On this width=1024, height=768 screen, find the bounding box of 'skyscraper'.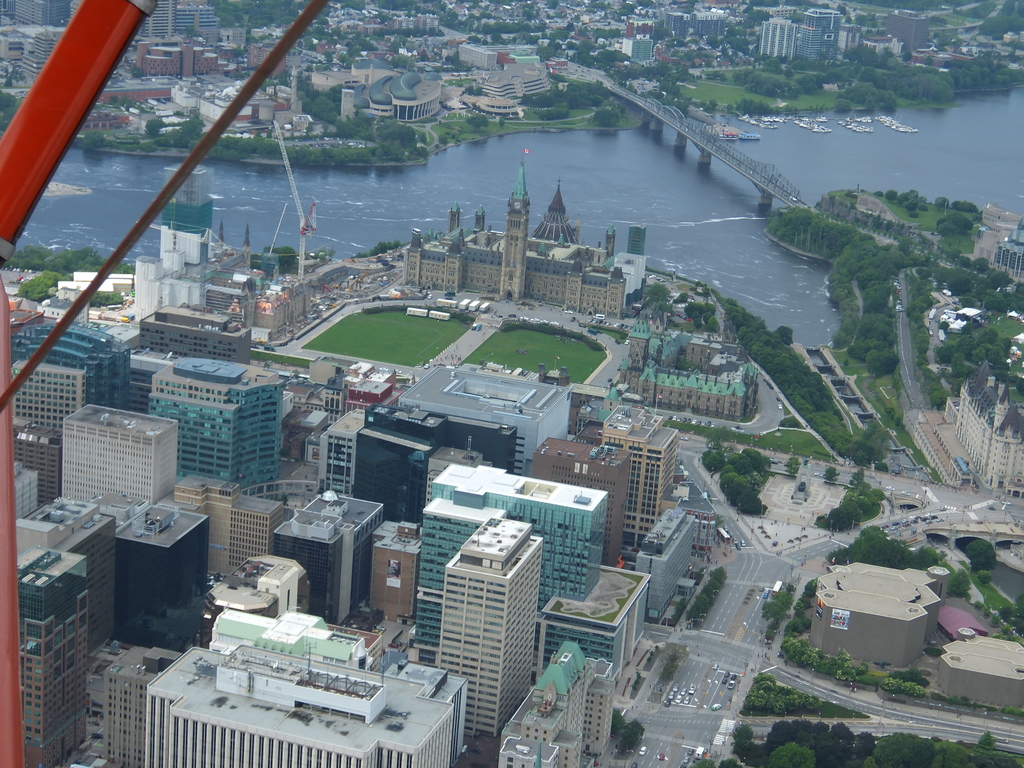
Bounding box: (left=800, top=5, right=856, bottom=61).
